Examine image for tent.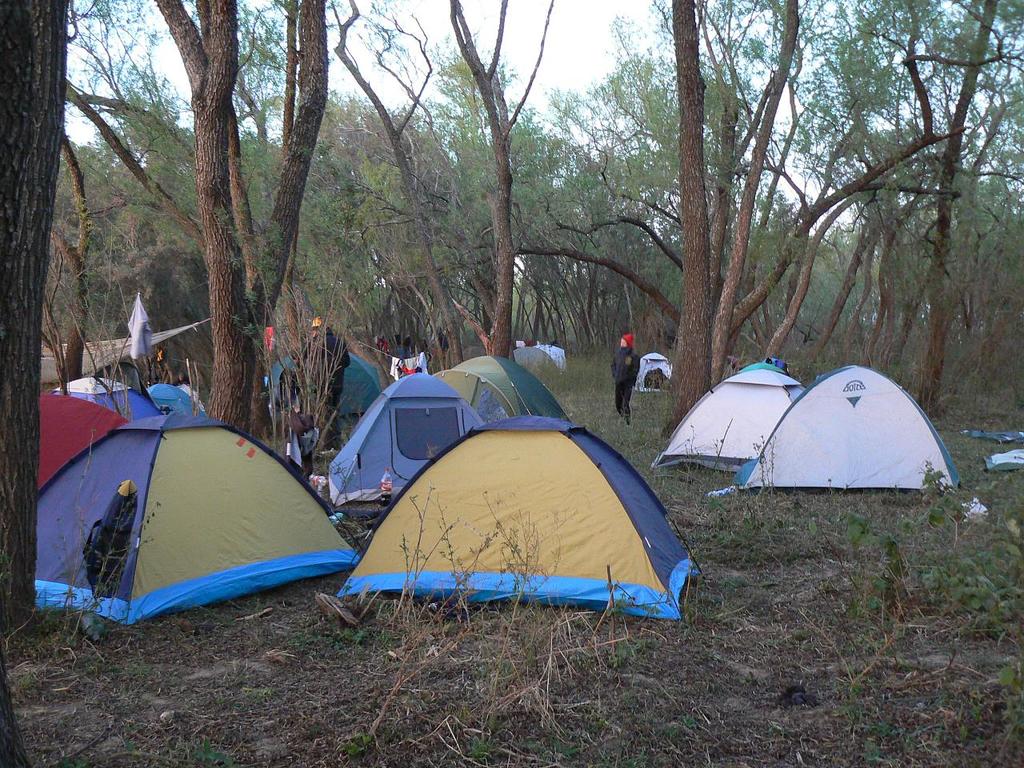
Examination result: bbox=[25, 332, 366, 624].
